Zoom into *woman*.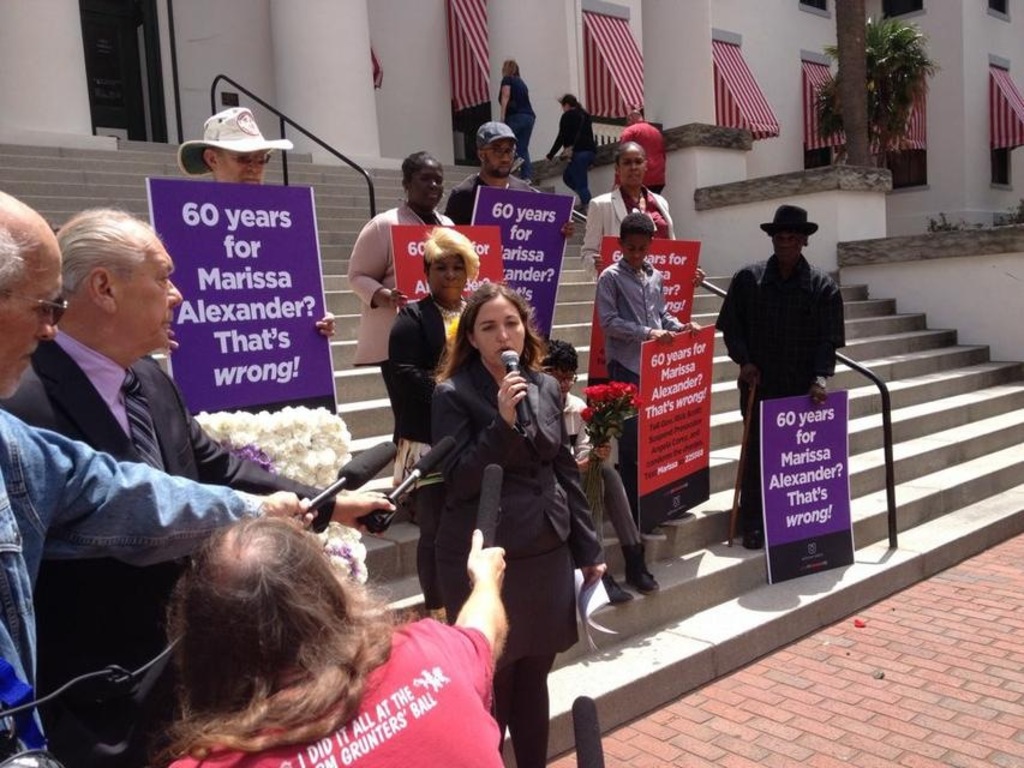
Zoom target: box(390, 269, 591, 731).
